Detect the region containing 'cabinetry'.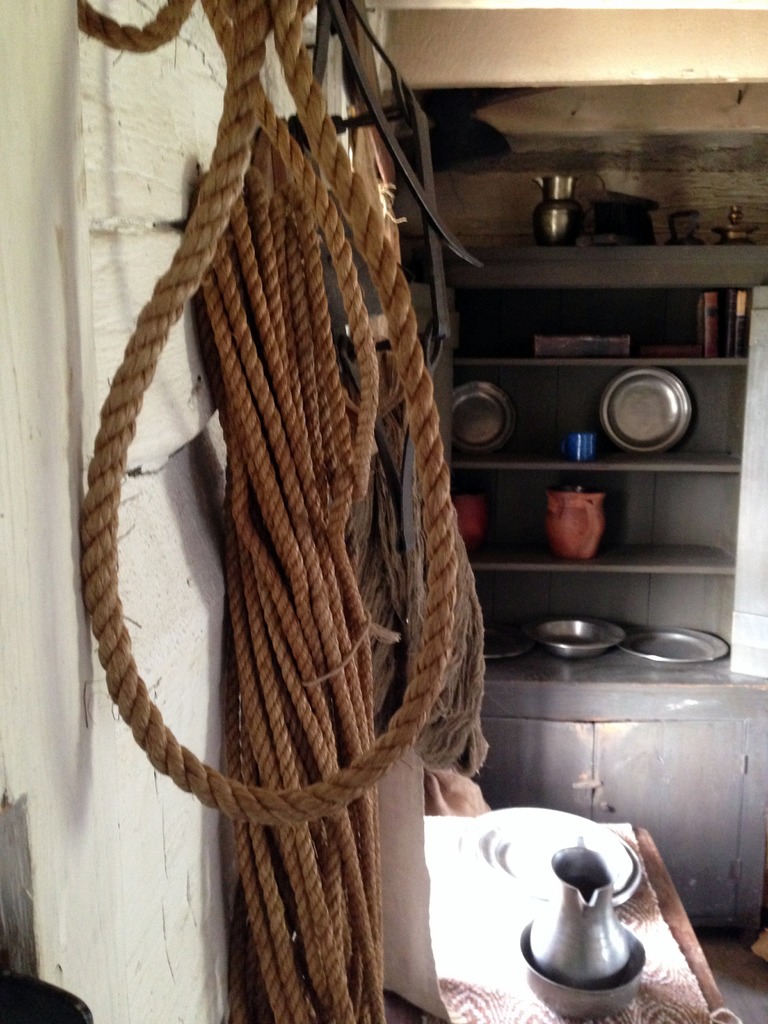
(x1=418, y1=239, x2=766, y2=953).
